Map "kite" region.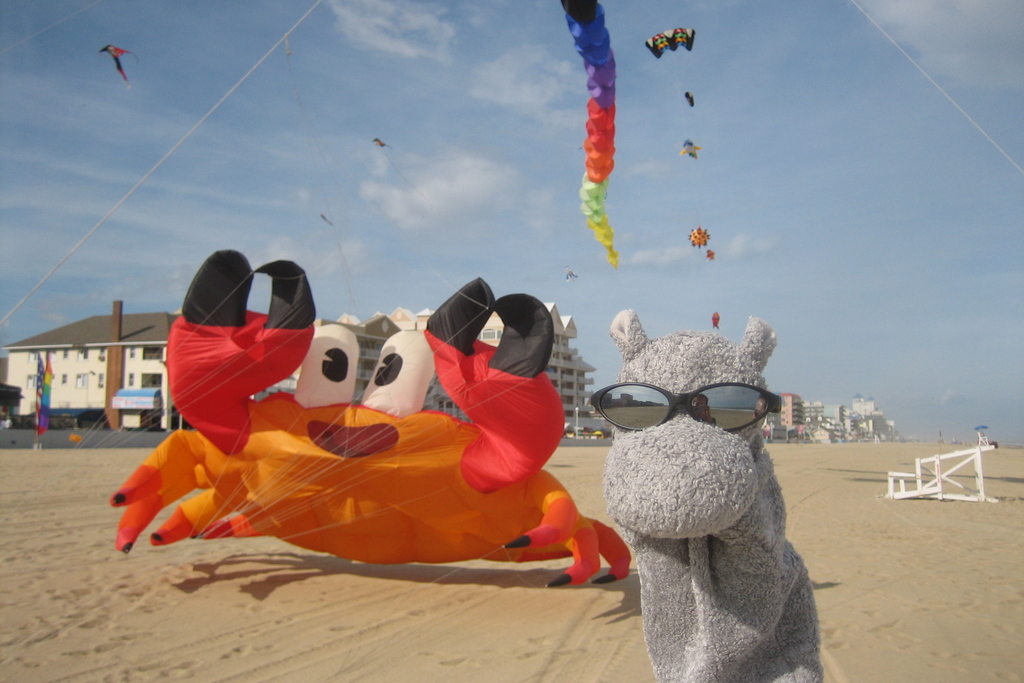
Mapped to <box>682,83,695,110</box>.
